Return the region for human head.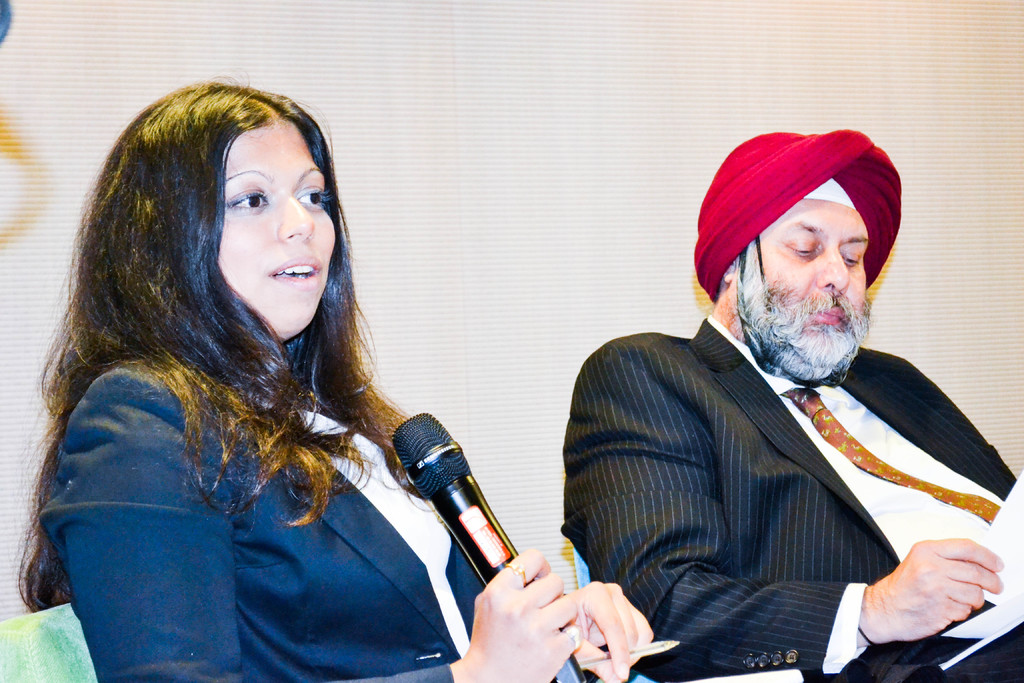
box=[93, 81, 337, 342].
